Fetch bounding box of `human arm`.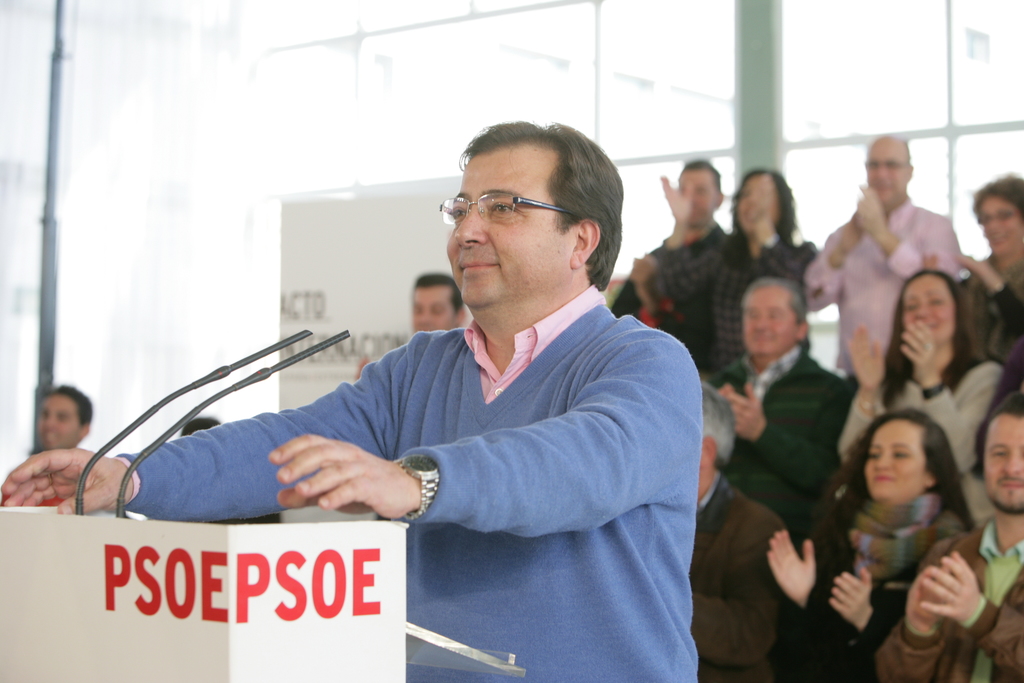
Bbox: x1=662, y1=173, x2=698, y2=248.
